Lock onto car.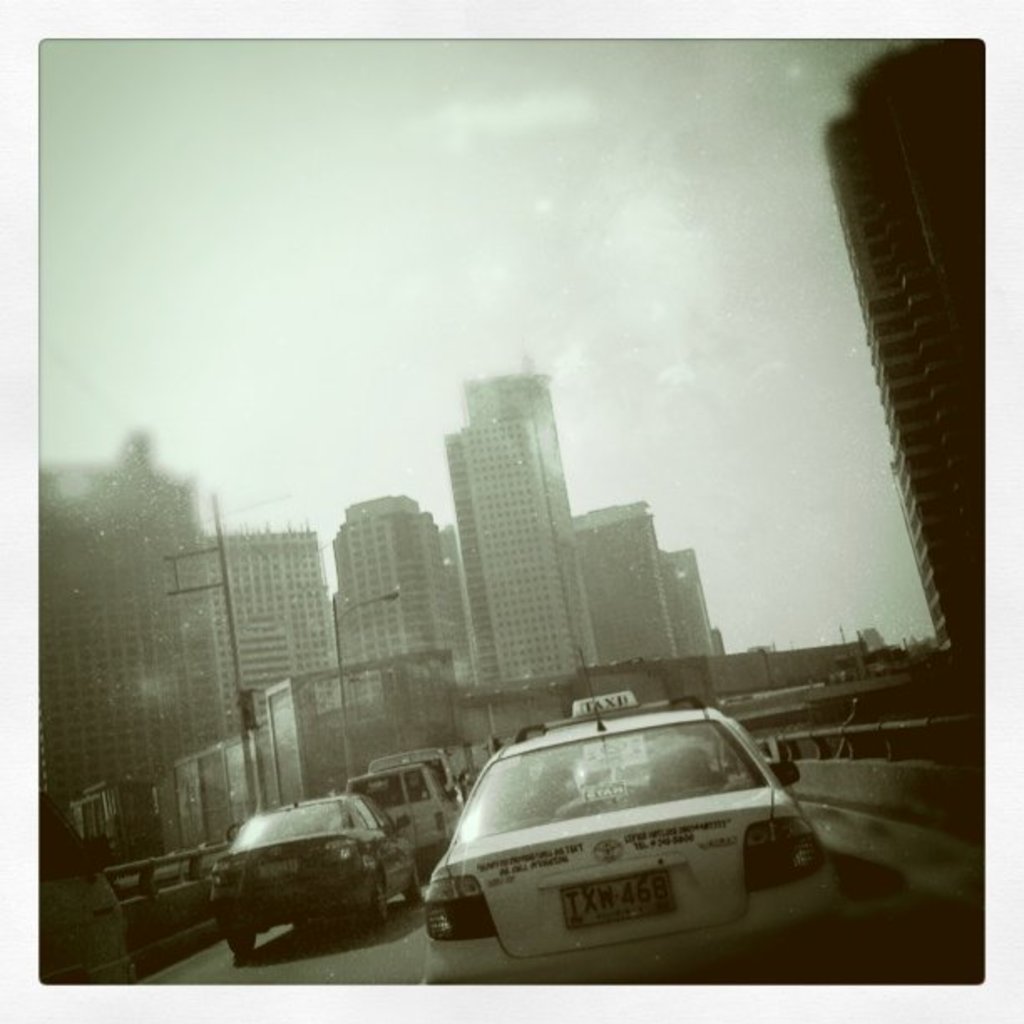
Locked: [x1=38, y1=791, x2=137, y2=984].
